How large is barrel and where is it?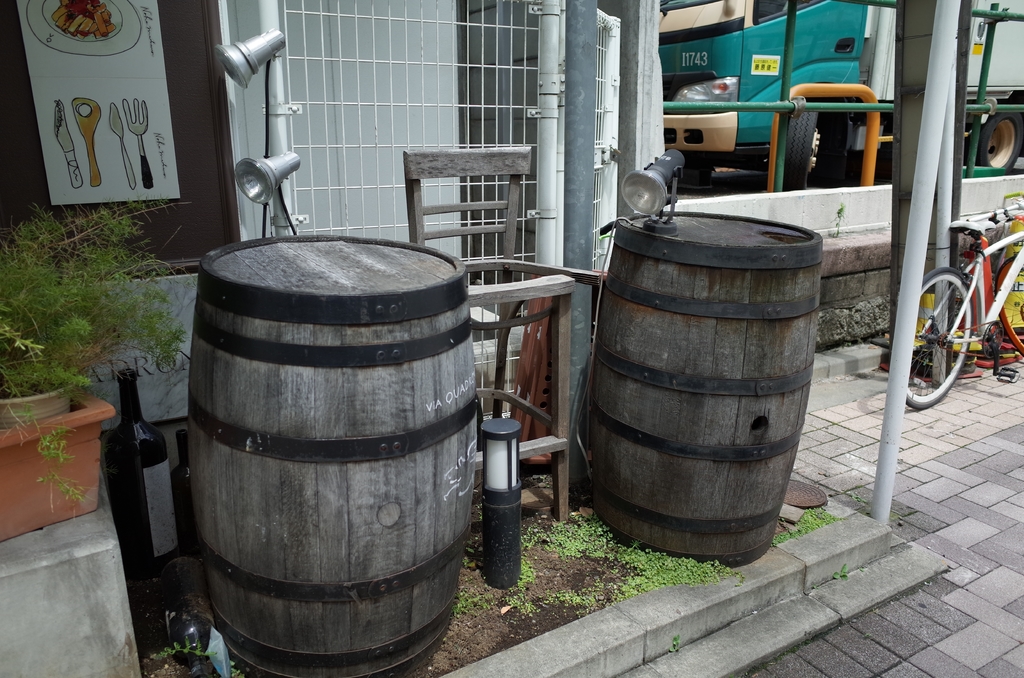
Bounding box: {"left": 593, "top": 209, "right": 822, "bottom": 567}.
